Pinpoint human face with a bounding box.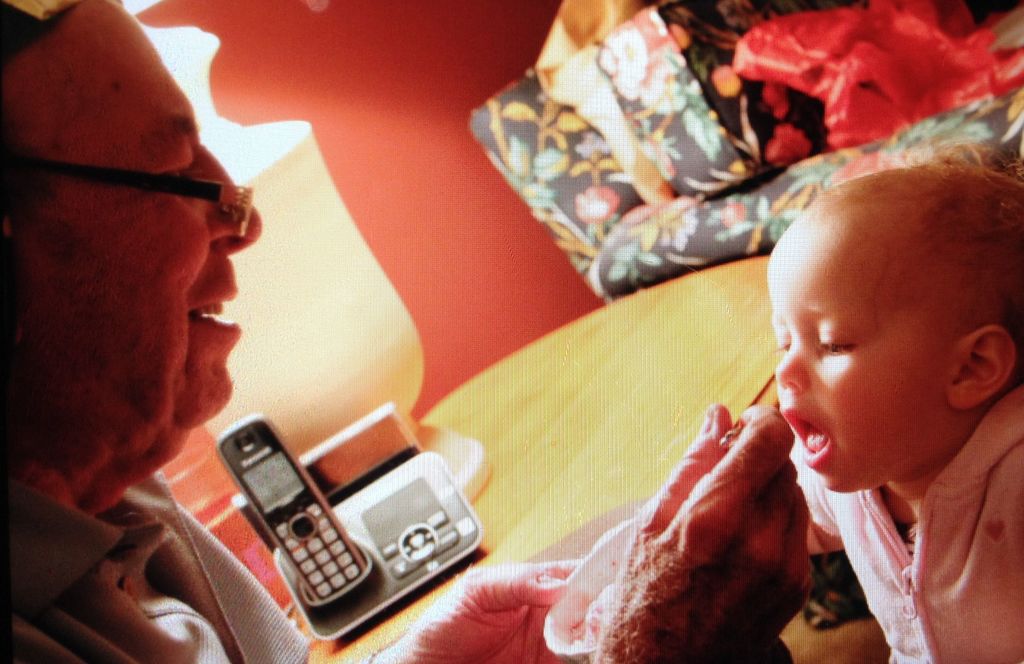
box(0, 0, 264, 425).
